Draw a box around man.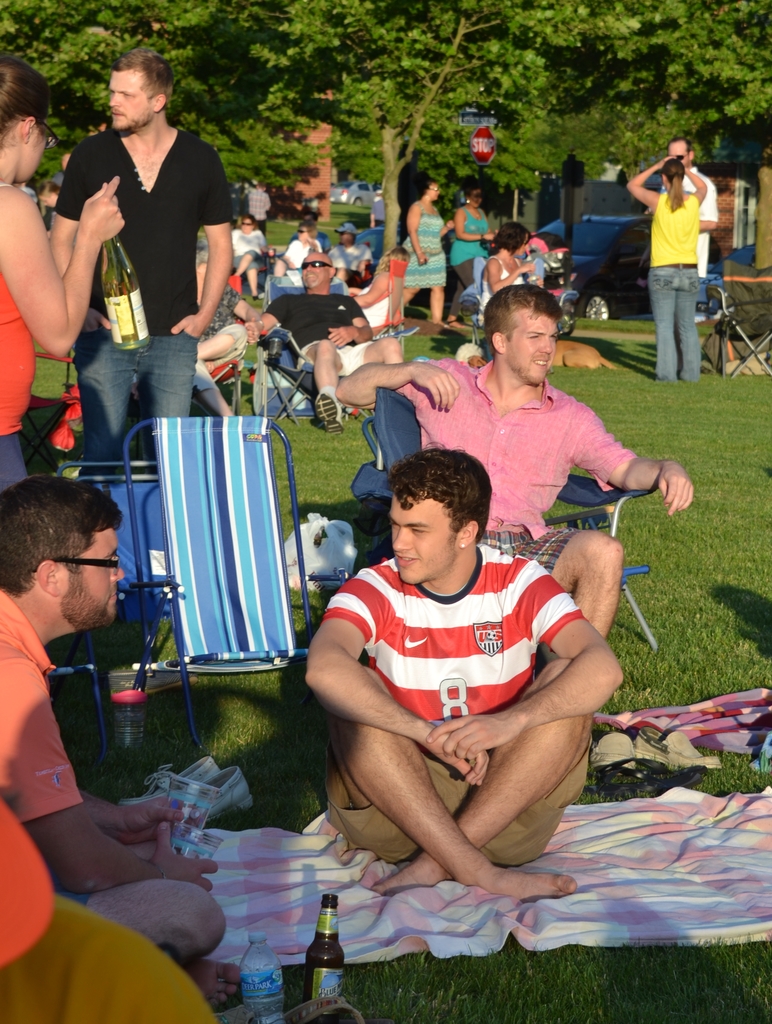
(249, 252, 399, 435).
